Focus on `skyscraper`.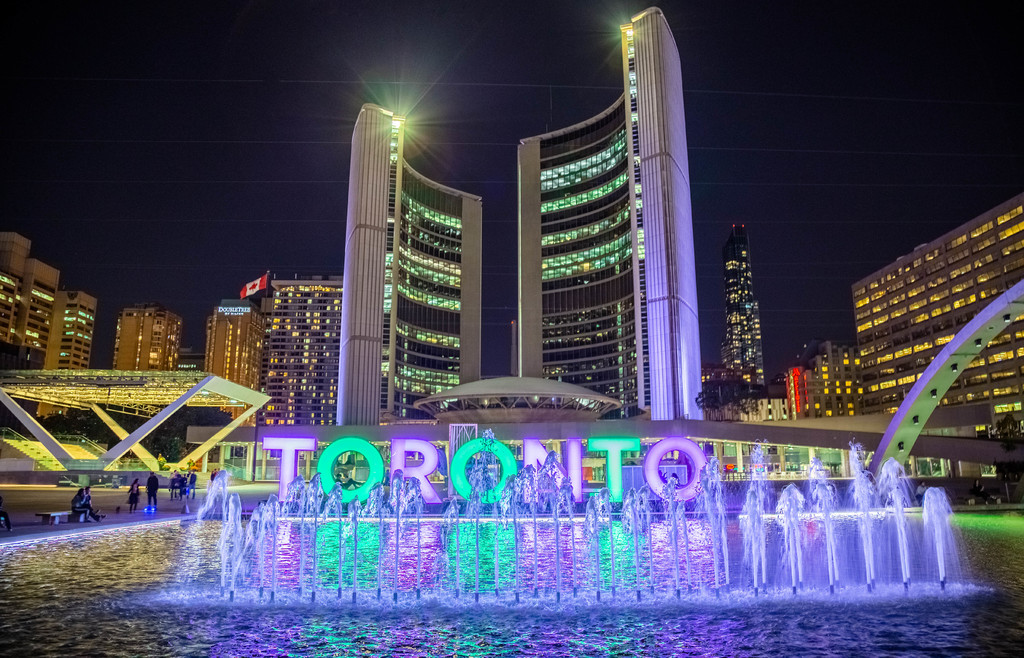
Focused at bbox=[202, 300, 262, 431].
